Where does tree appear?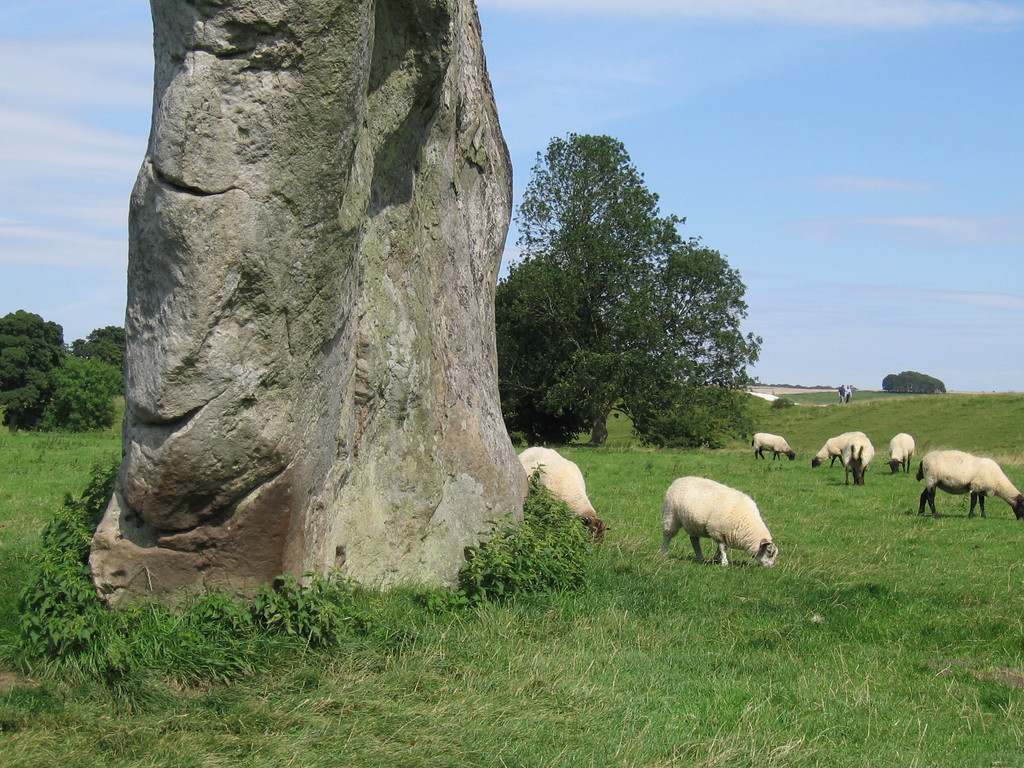
Appears at locate(0, 312, 63, 424).
